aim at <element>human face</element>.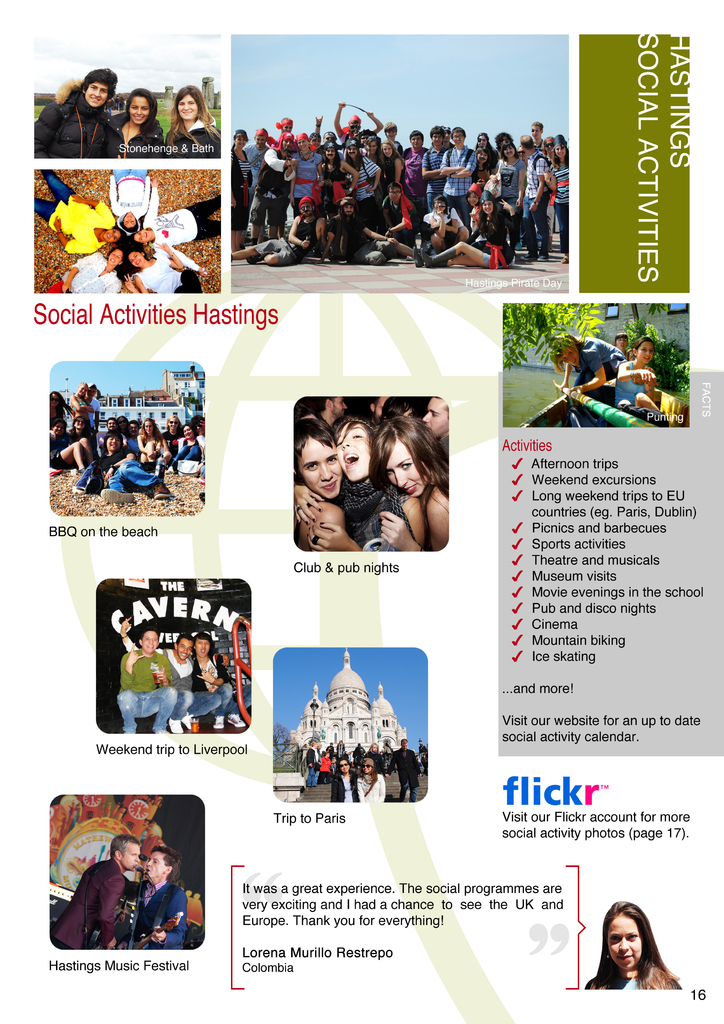
Aimed at (133,225,152,241).
